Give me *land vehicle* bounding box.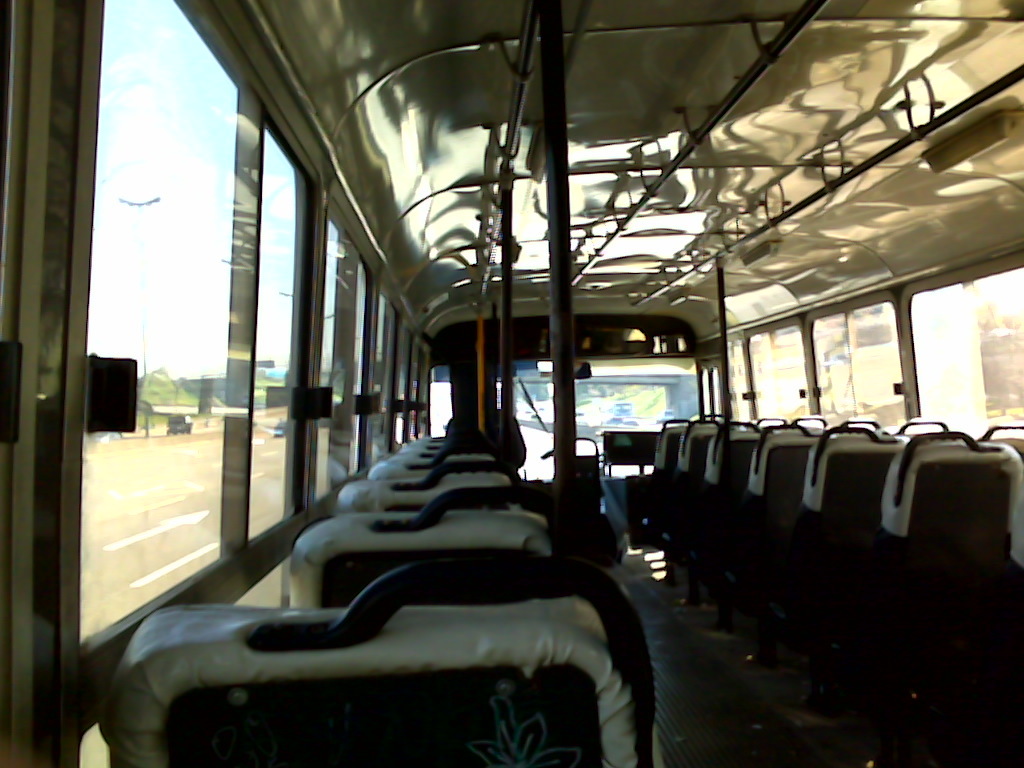
left=22, top=71, right=975, bottom=767.
